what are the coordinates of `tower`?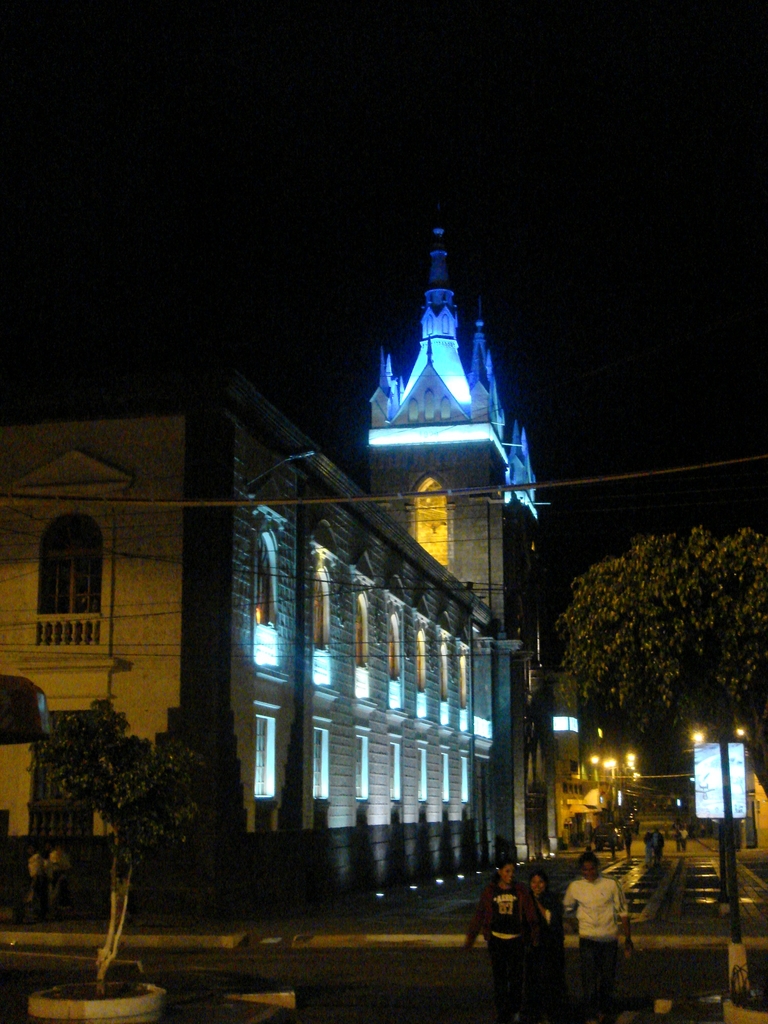
(left=0, top=218, right=540, bottom=902).
